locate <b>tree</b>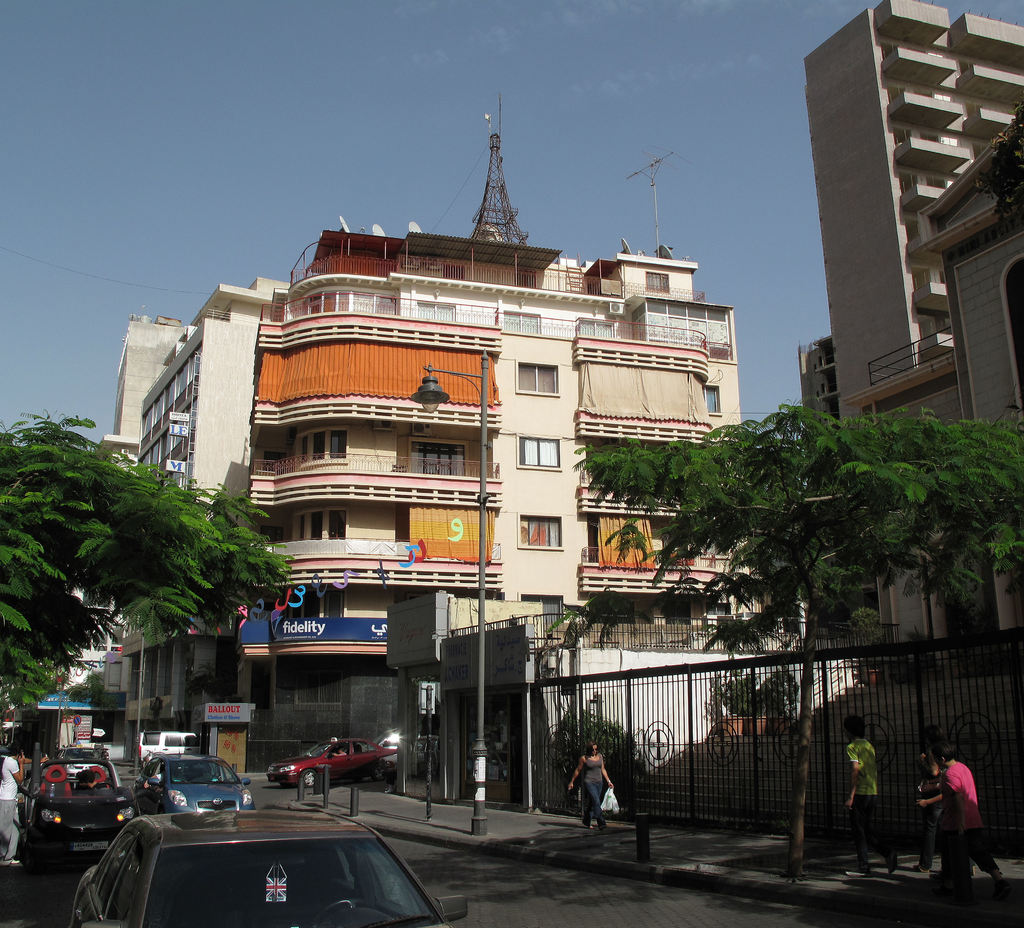
[50, 671, 116, 712]
